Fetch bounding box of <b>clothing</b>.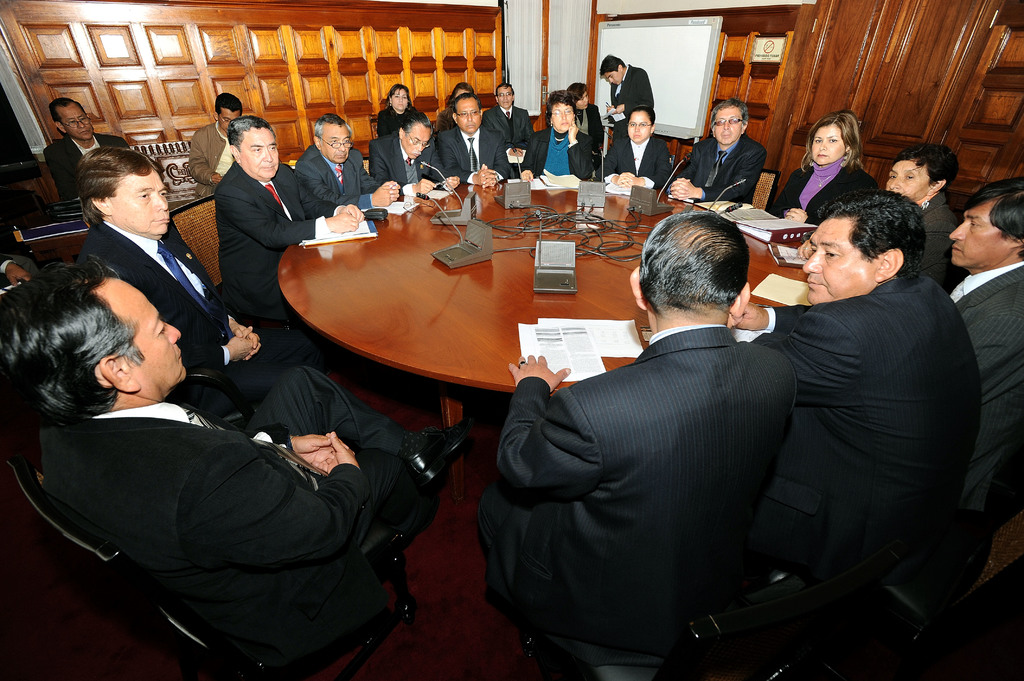
Bbox: [620, 65, 658, 111].
